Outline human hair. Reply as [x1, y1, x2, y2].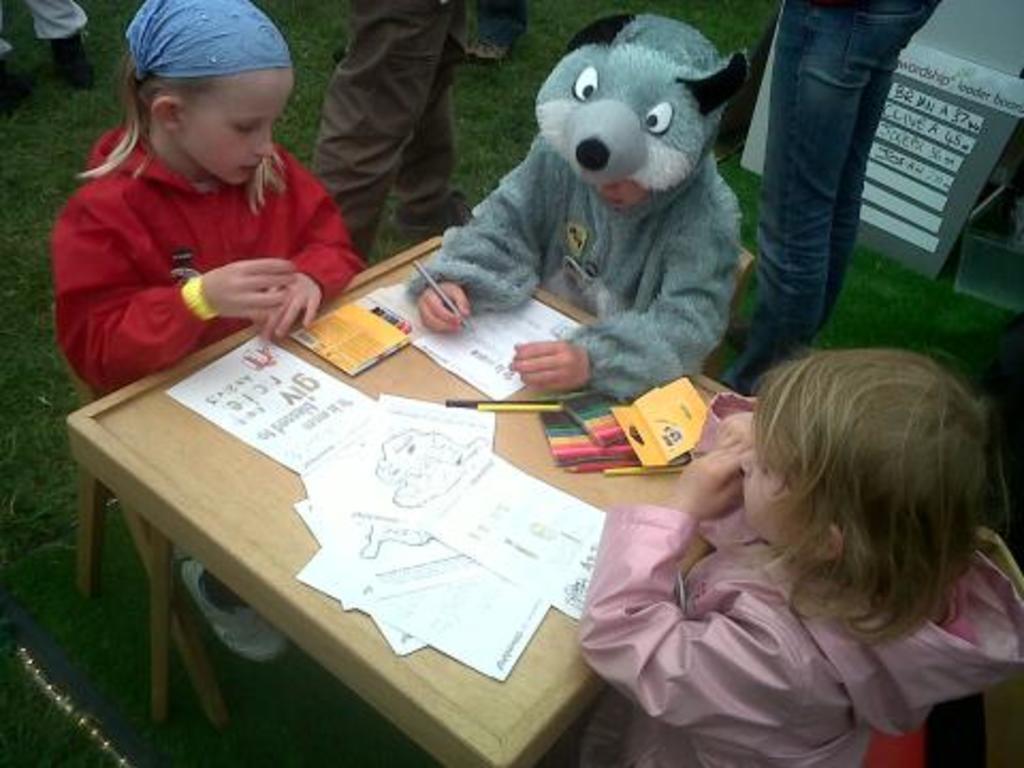
[77, 51, 294, 224].
